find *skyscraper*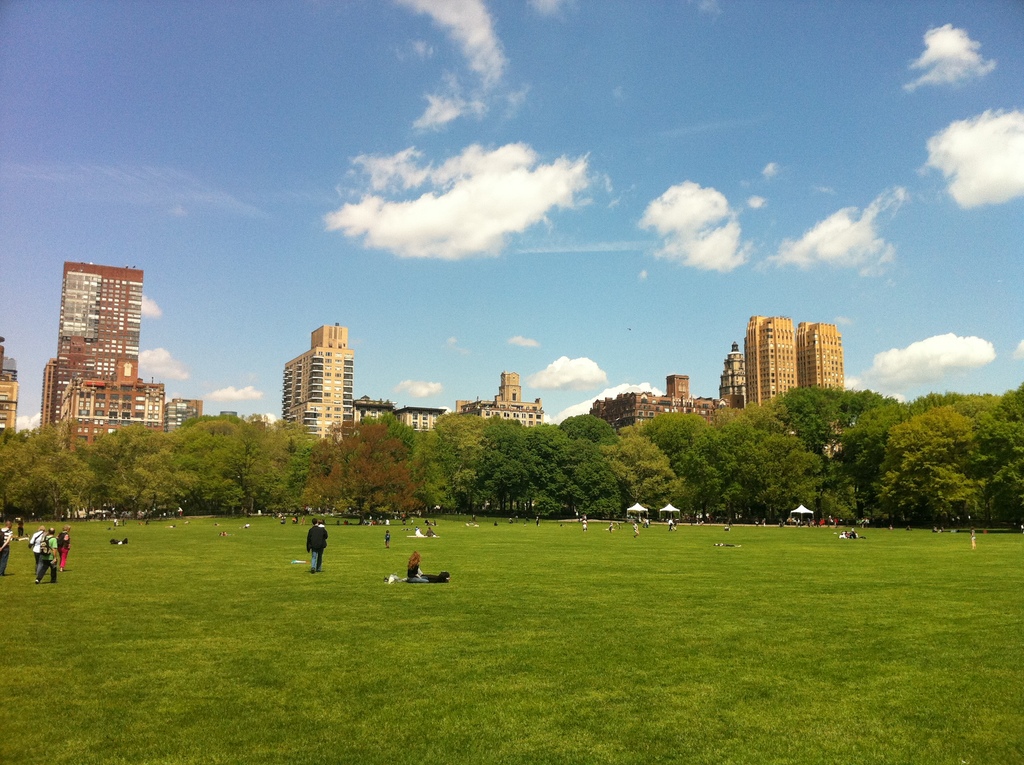
0/341/28/434
